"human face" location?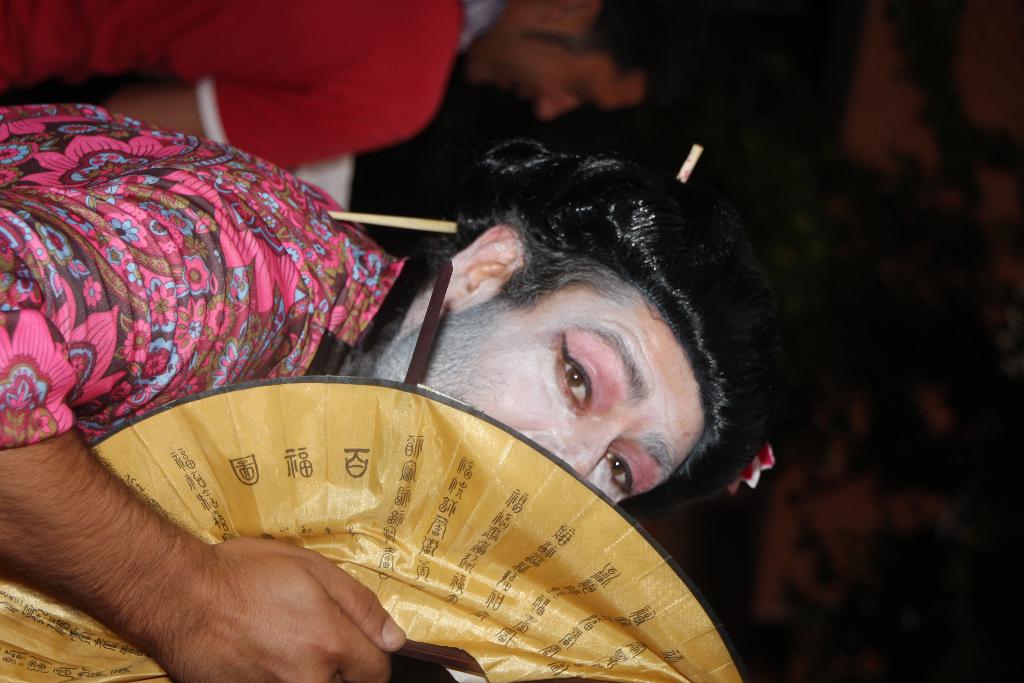
<bbox>467, 29, 644, 119</bbox>
